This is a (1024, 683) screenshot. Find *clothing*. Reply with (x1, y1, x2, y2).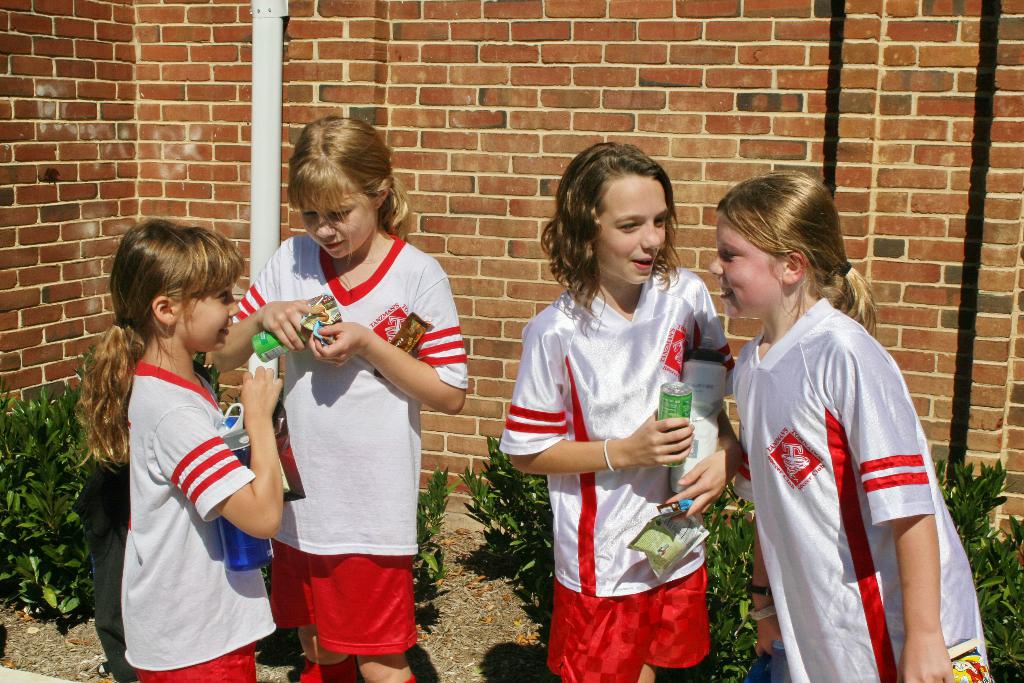
(233, 230, 465, 557).
